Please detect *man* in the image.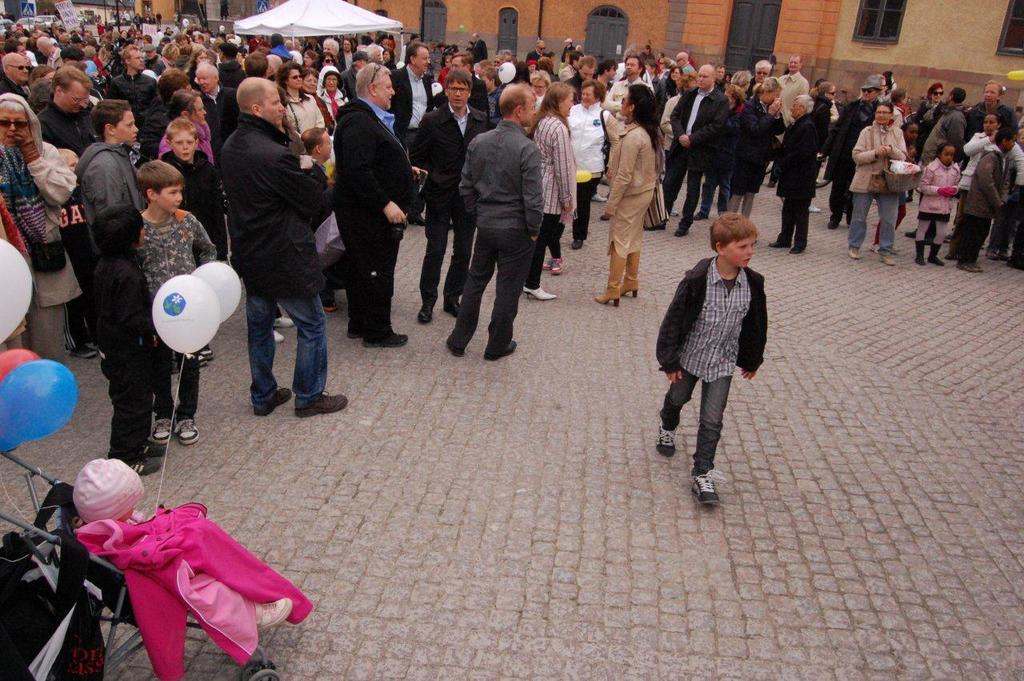
Rect(821, 74, 888, 230).
